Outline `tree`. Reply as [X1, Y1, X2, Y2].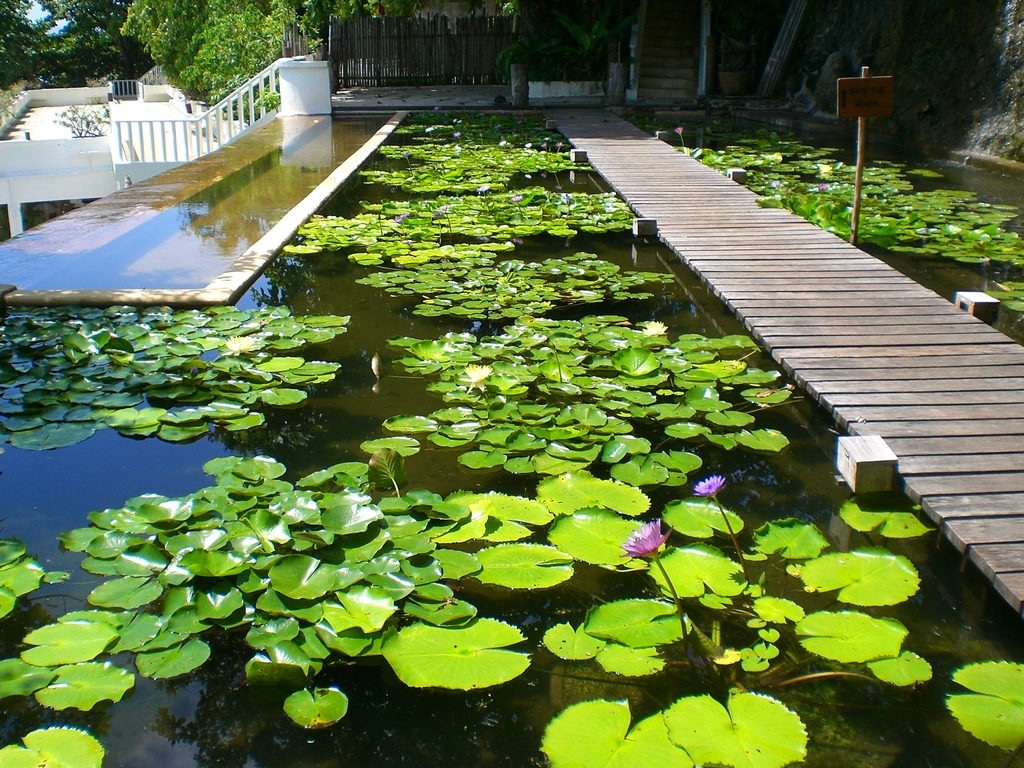
[175, 0, 310, 125].
